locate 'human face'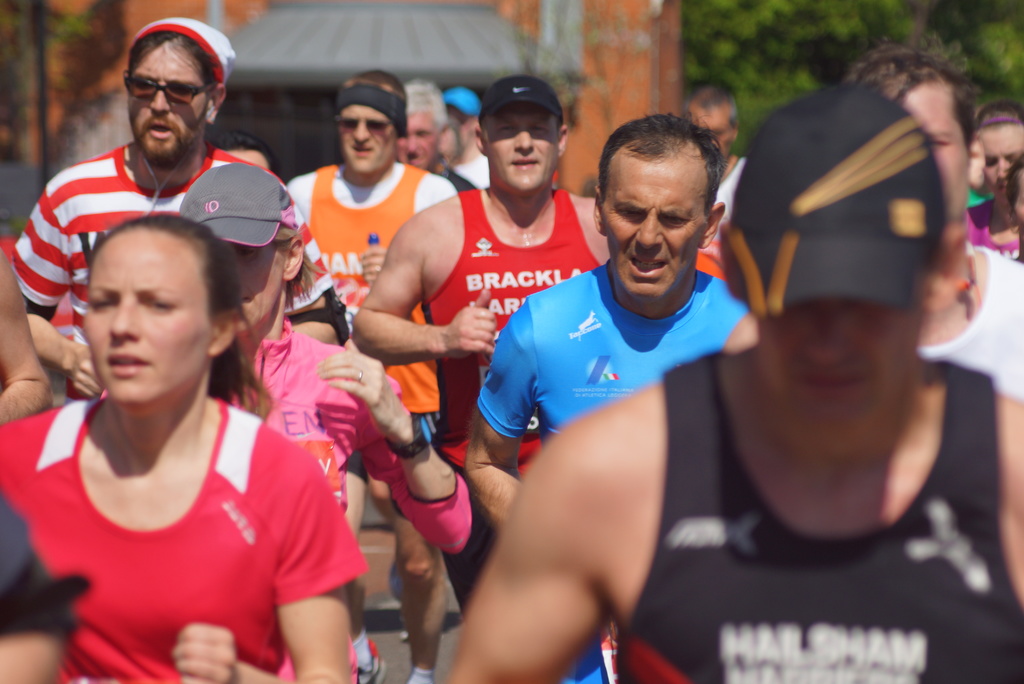
[x1=894, y1=81, x2=968, y2=237]
